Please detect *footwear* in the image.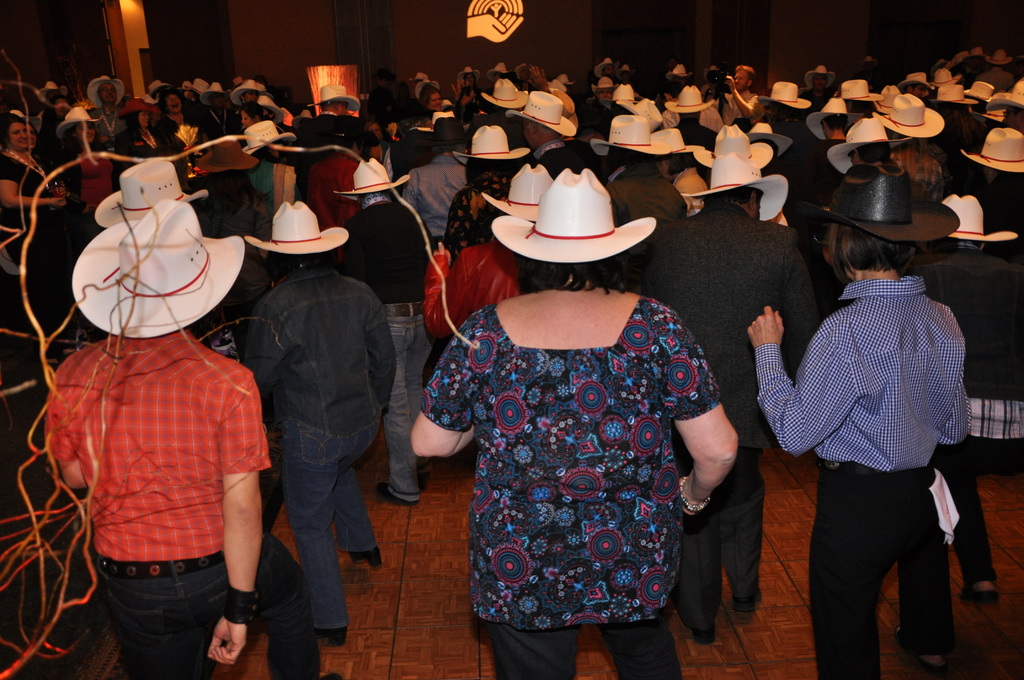
<region>966, 581, 997, 602</region>.
